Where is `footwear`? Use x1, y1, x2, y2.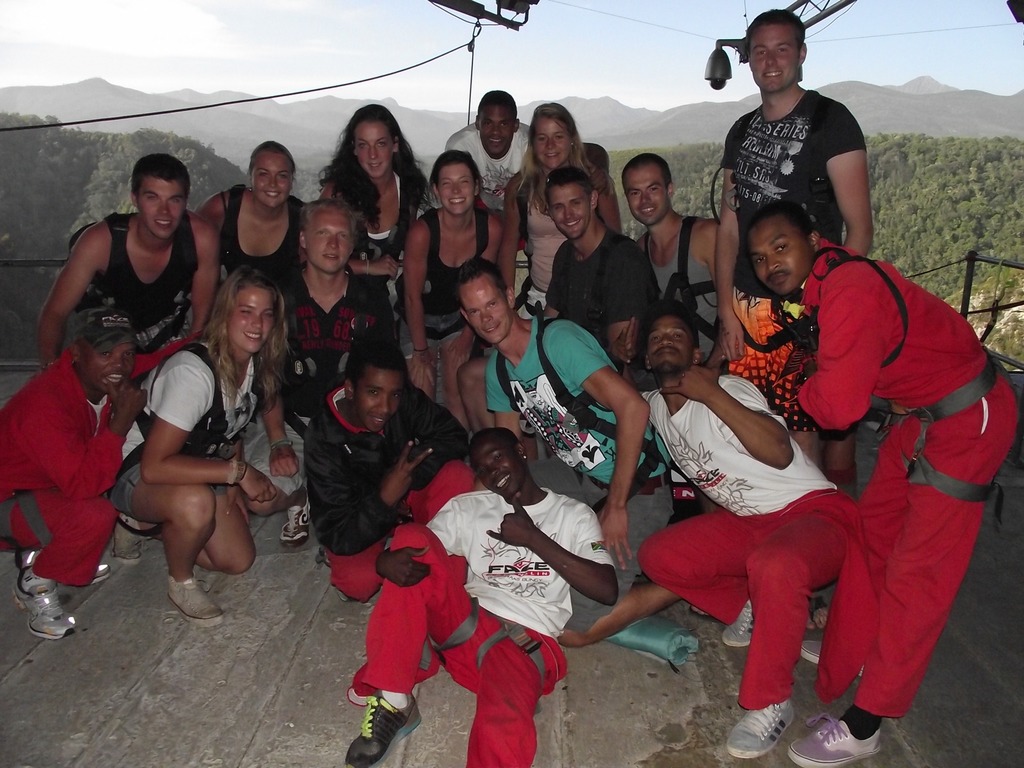
106, 506, 149, 569.
